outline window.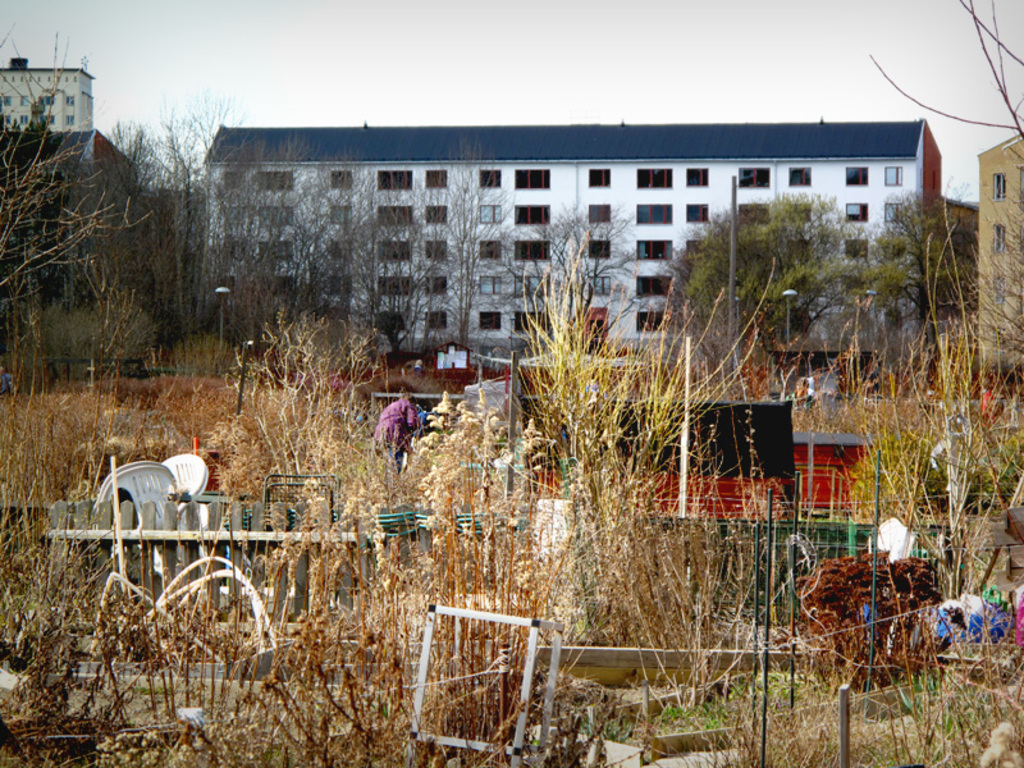
Outline: bbox=[63, 114, 76, 125].
